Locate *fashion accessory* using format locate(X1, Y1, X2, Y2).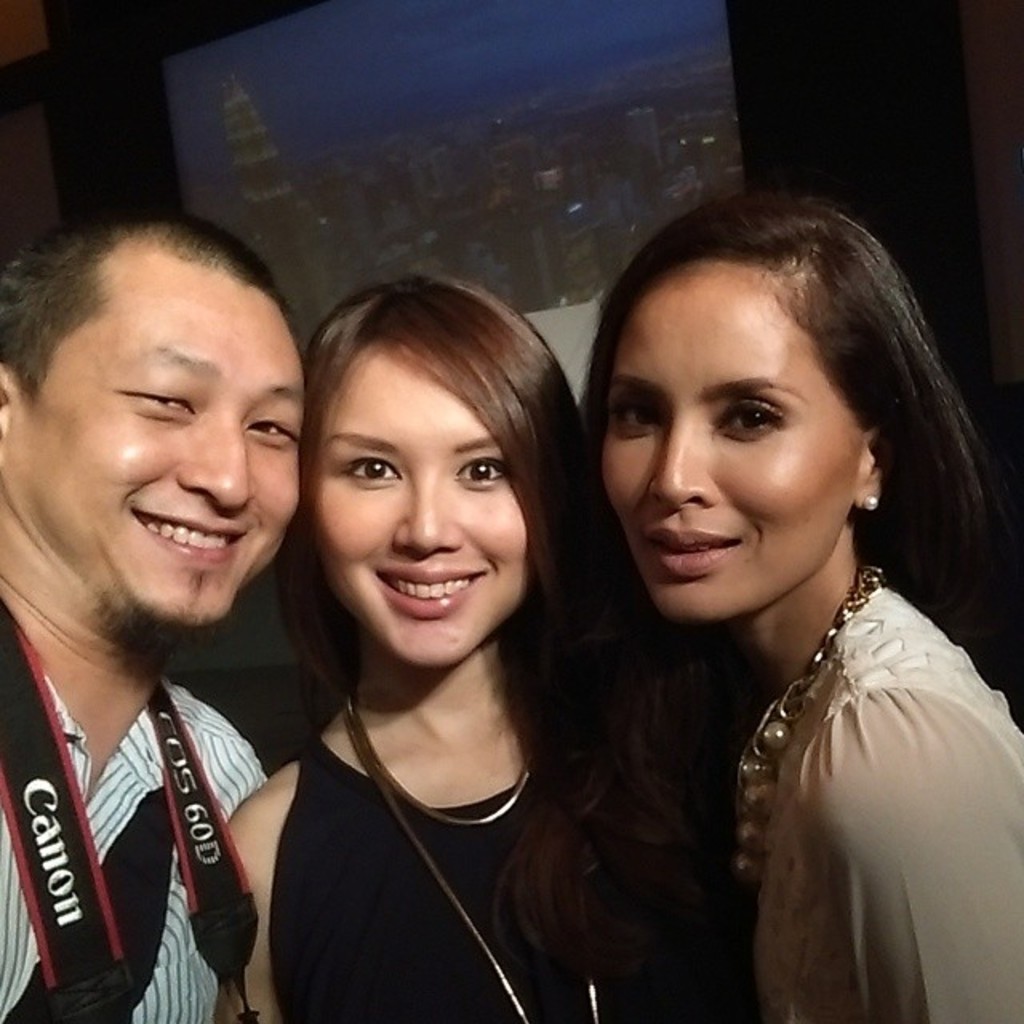
locate(859, 488, 885, 514).
